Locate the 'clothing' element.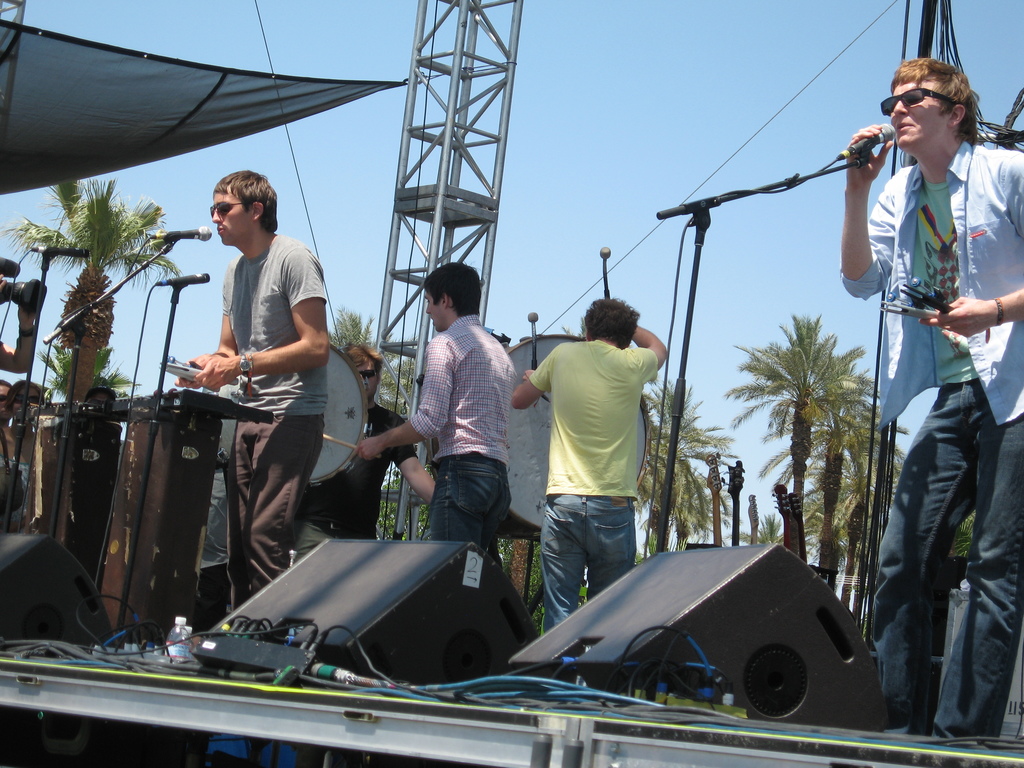
Element bbox: [x1=62, y1=420, x2=118, y2=591].
